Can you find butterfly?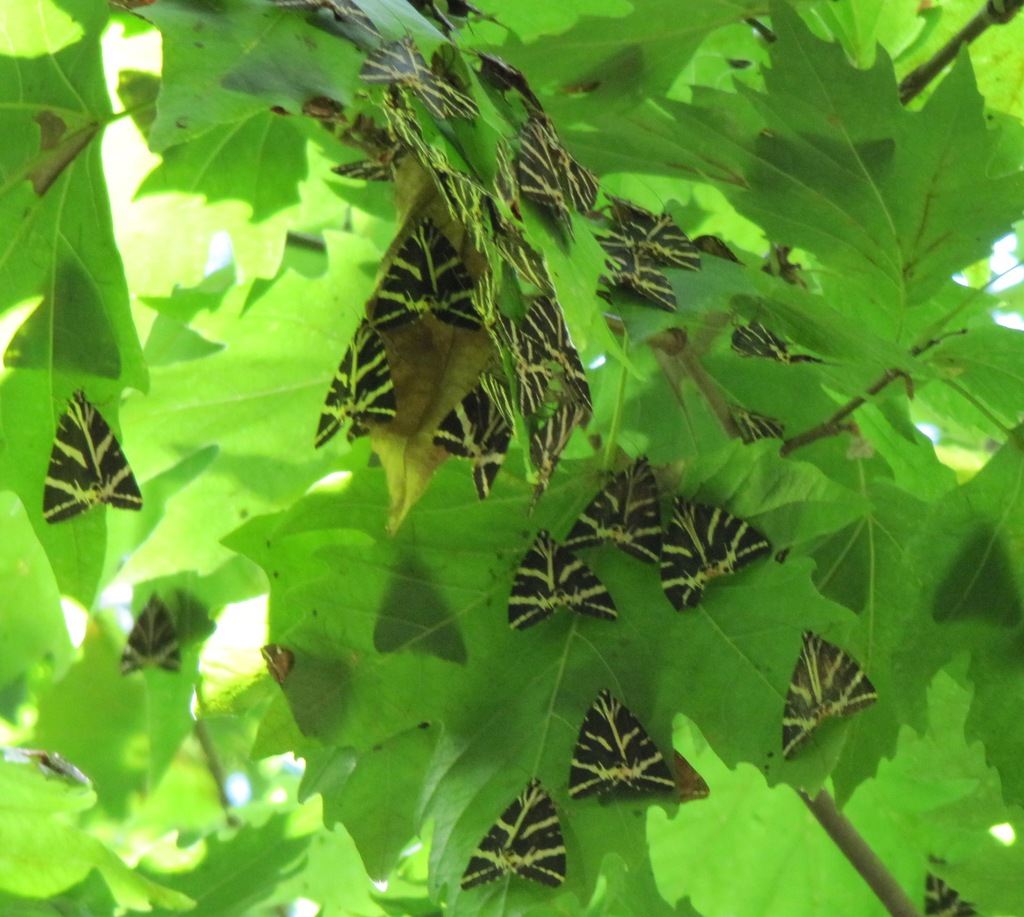
Yes, bounding box: 564/451/660/568.
